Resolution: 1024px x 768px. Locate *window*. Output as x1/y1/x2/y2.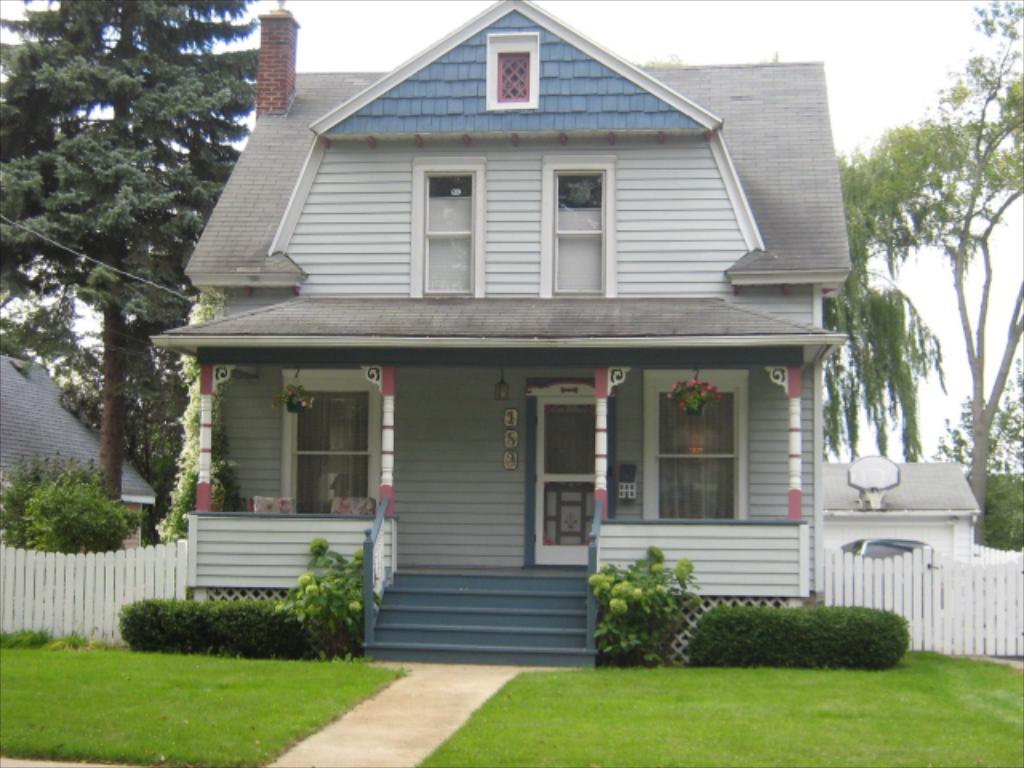
293/389/368/509.
